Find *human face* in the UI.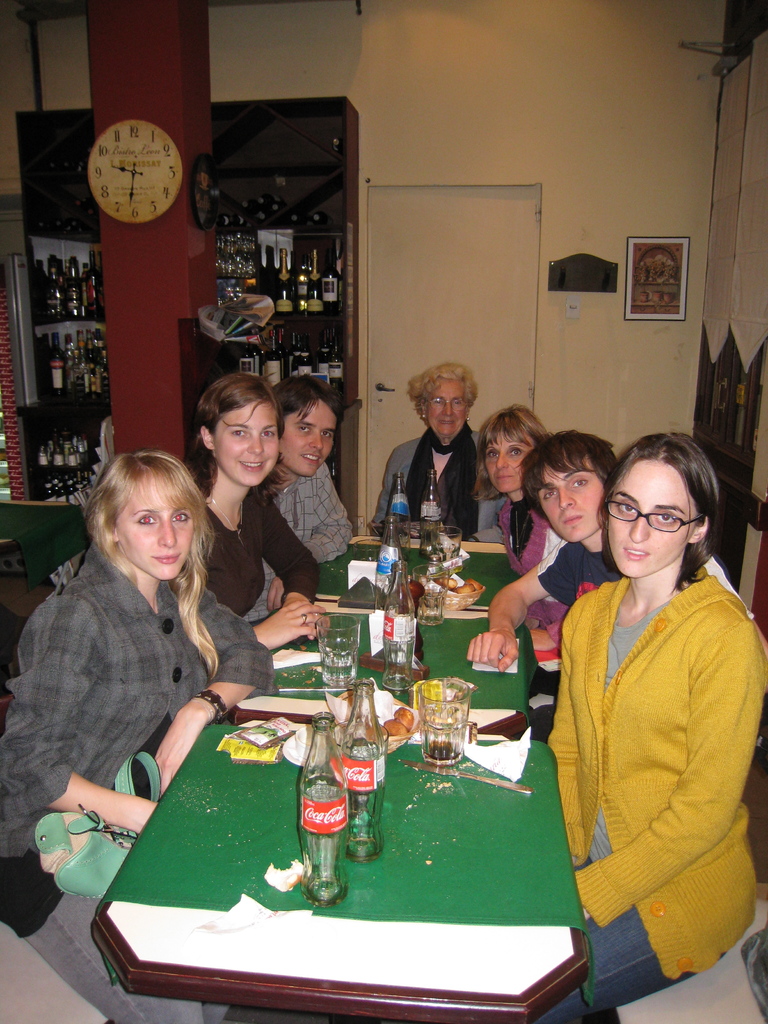
UI element at <box>539,468,604,540</box>.
